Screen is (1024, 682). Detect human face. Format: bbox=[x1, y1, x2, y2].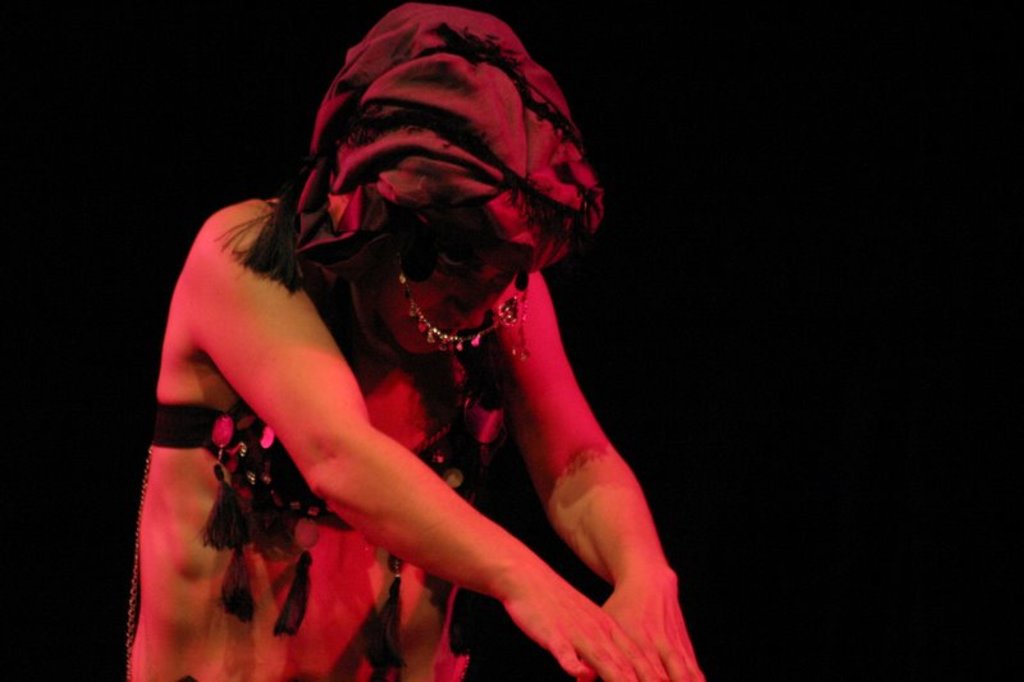
bbox=[370, 252, 562, 358].
